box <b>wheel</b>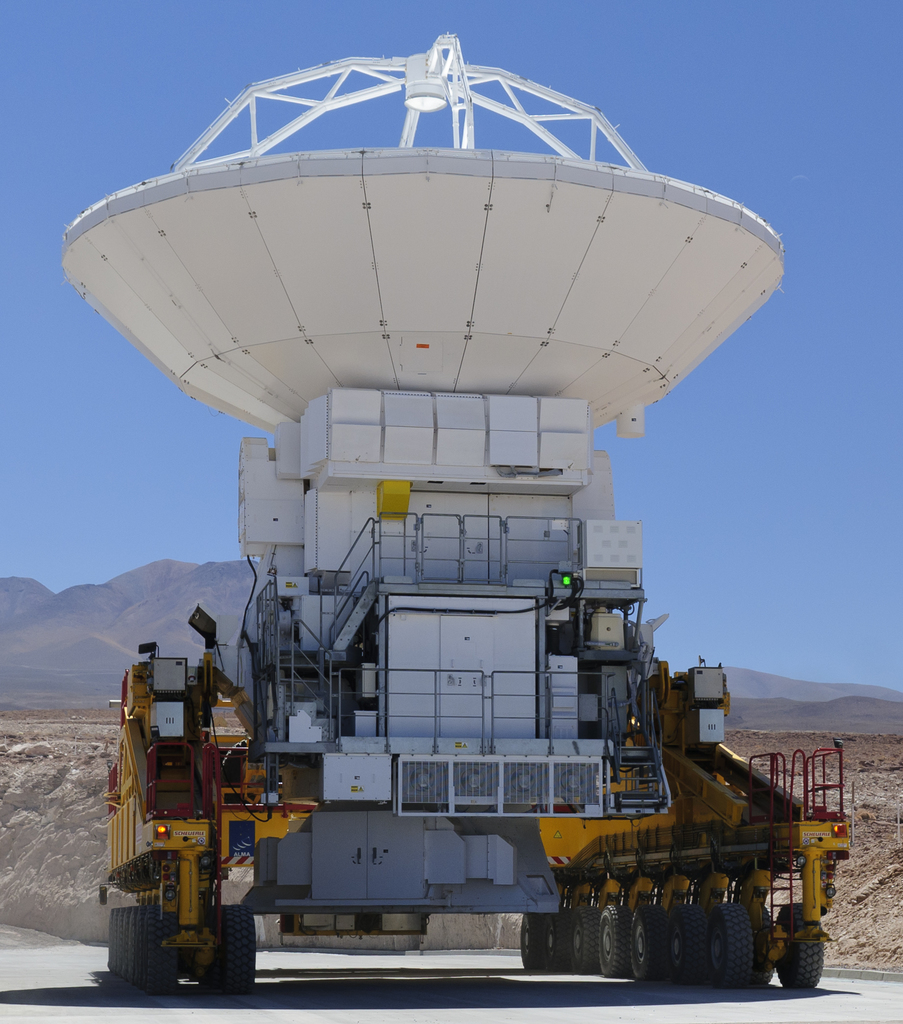
(left=211, top=908, right=264, bottom=991)
